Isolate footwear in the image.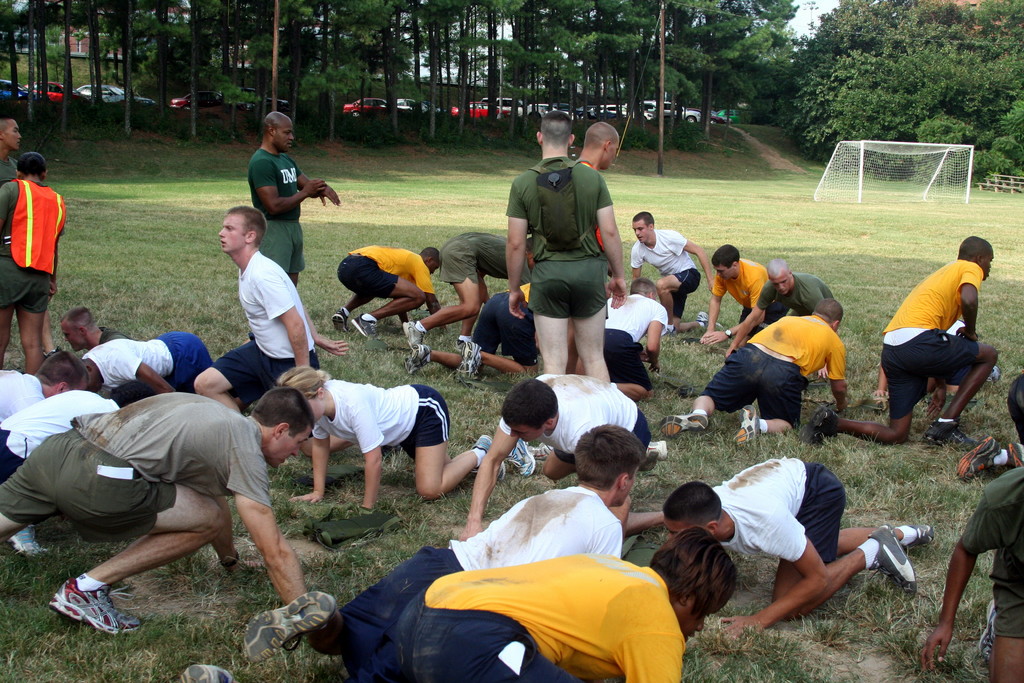
Isolated region: [401,343,431,370].
